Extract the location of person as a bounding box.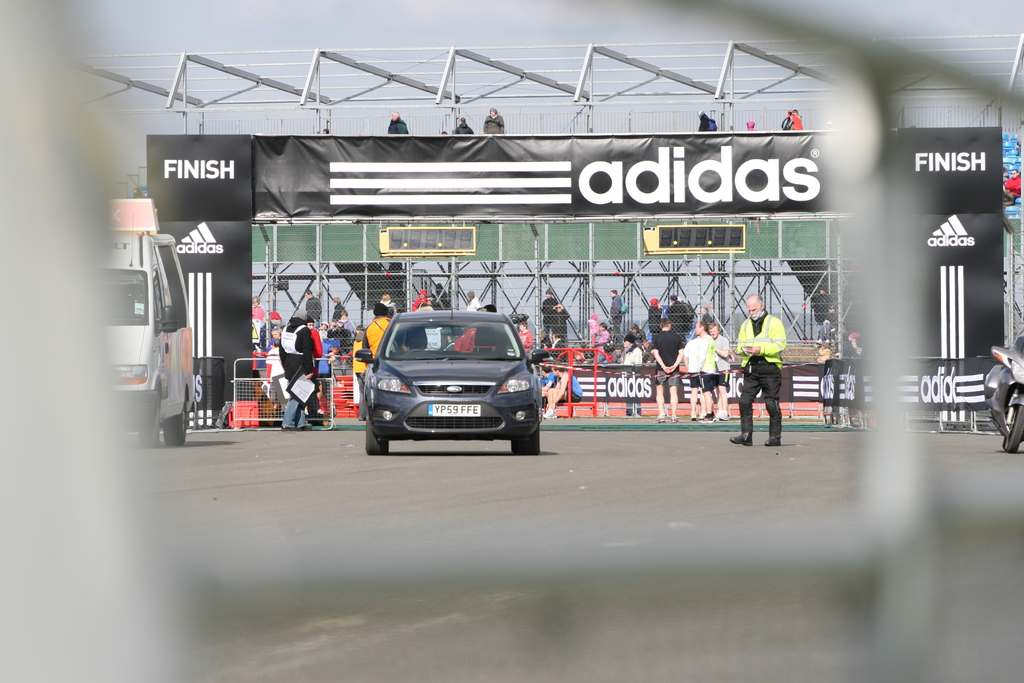
box=[691, 108, 716, 133].
